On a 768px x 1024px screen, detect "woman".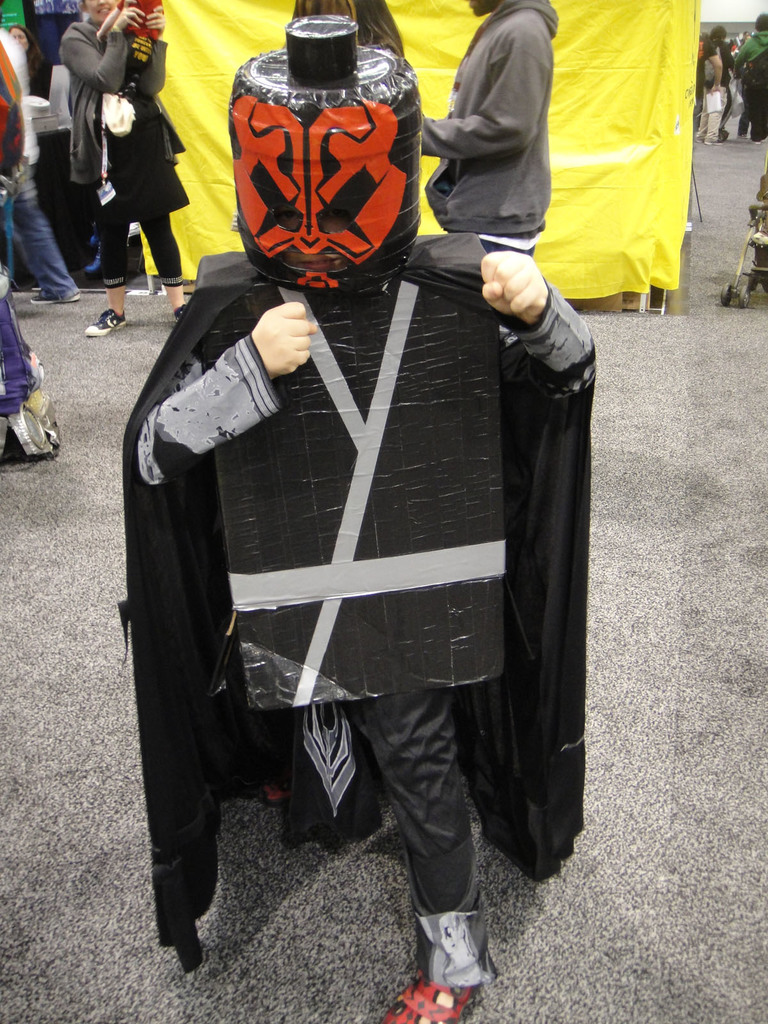
box=[56, 0, 203, 344].
